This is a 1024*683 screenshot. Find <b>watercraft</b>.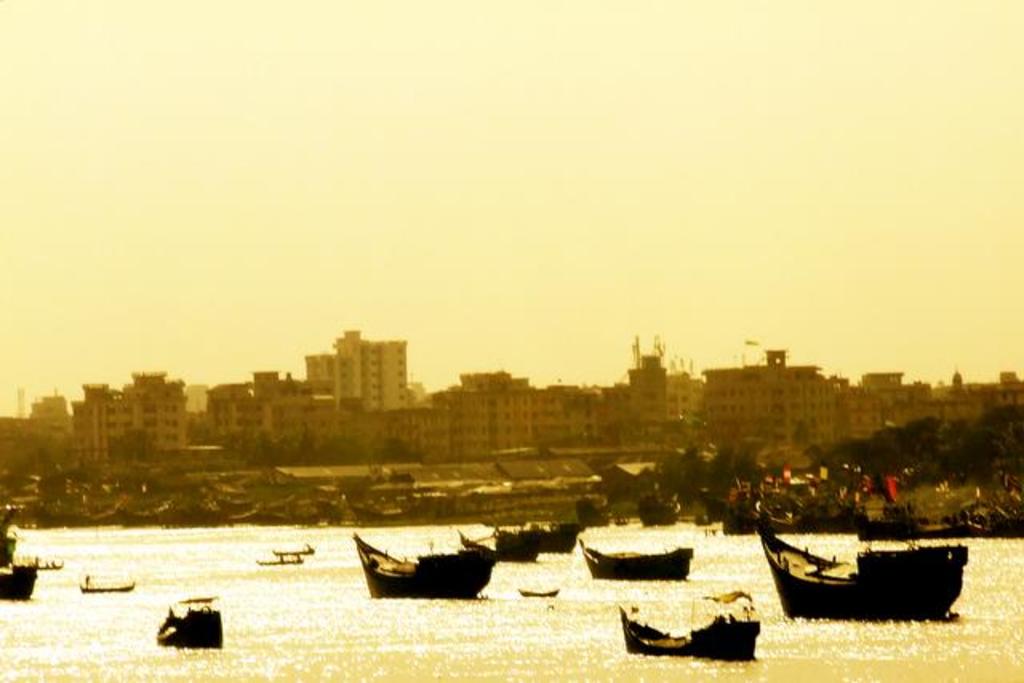
Bounding box: (610,605,763,661).
